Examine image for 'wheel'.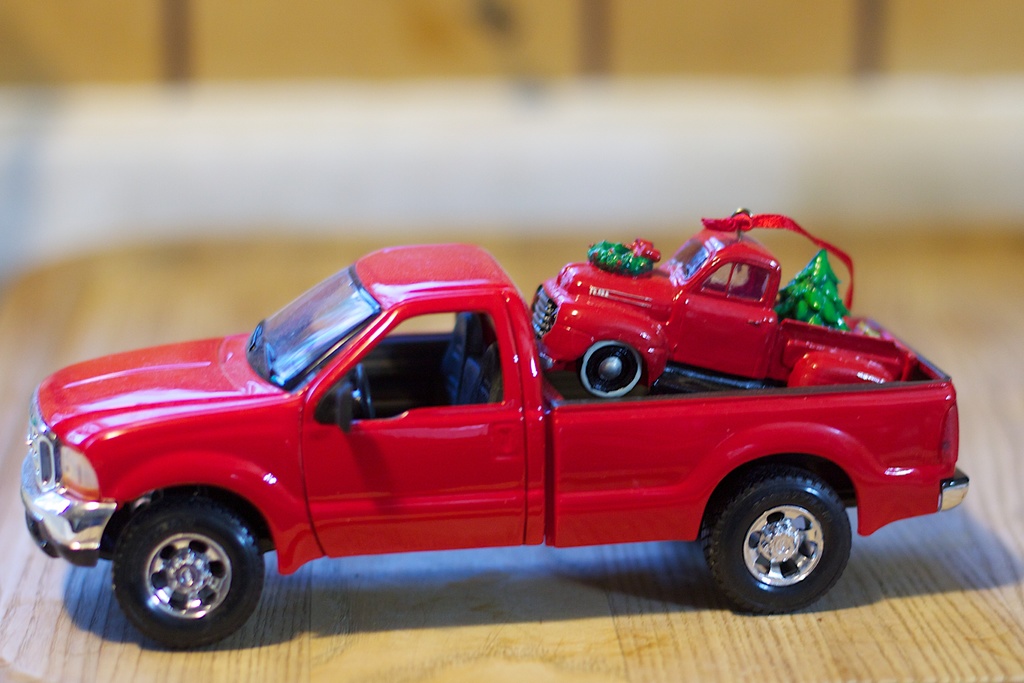
Examination result: [356, 362, 369, 418].
